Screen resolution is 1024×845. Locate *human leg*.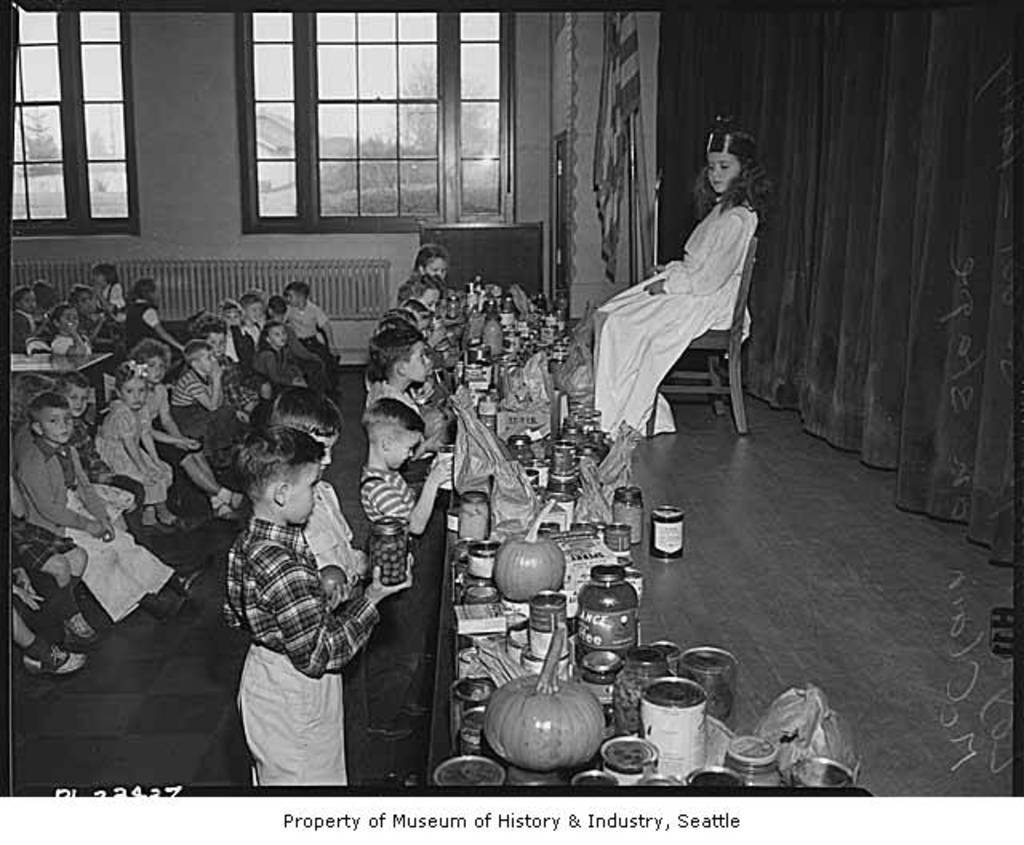
{"x1": 150, "y1": 479, "x2": 174, "y2": 525}.
